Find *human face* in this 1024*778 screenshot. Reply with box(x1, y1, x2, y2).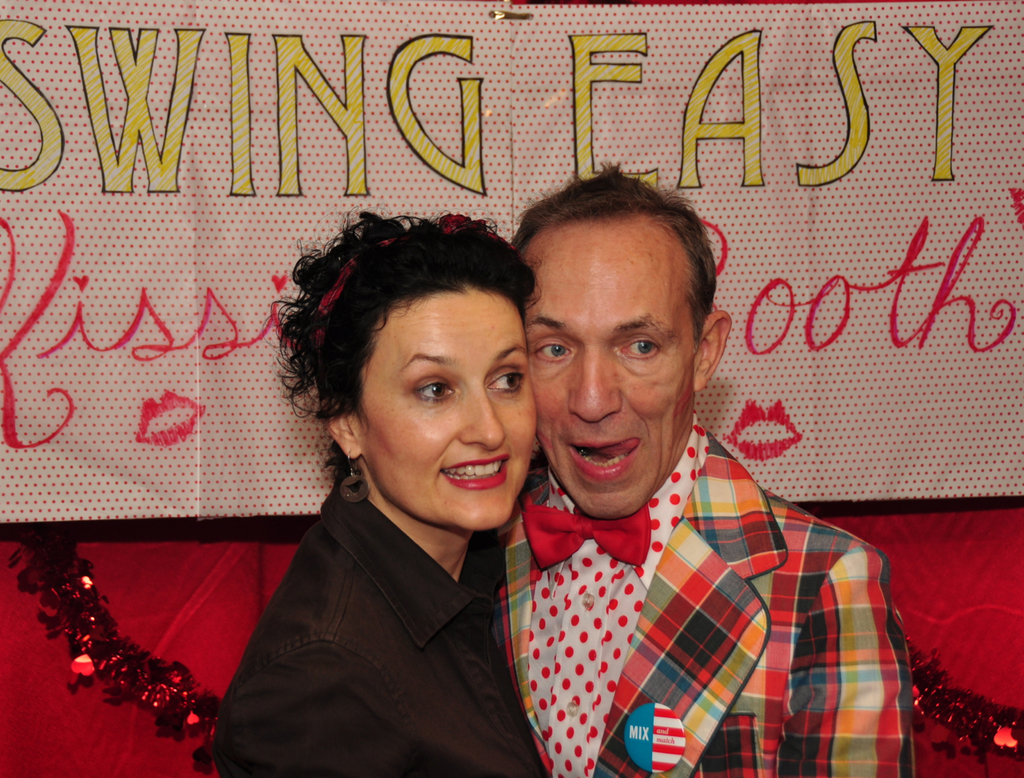
box(518, 209, 699, 522).
